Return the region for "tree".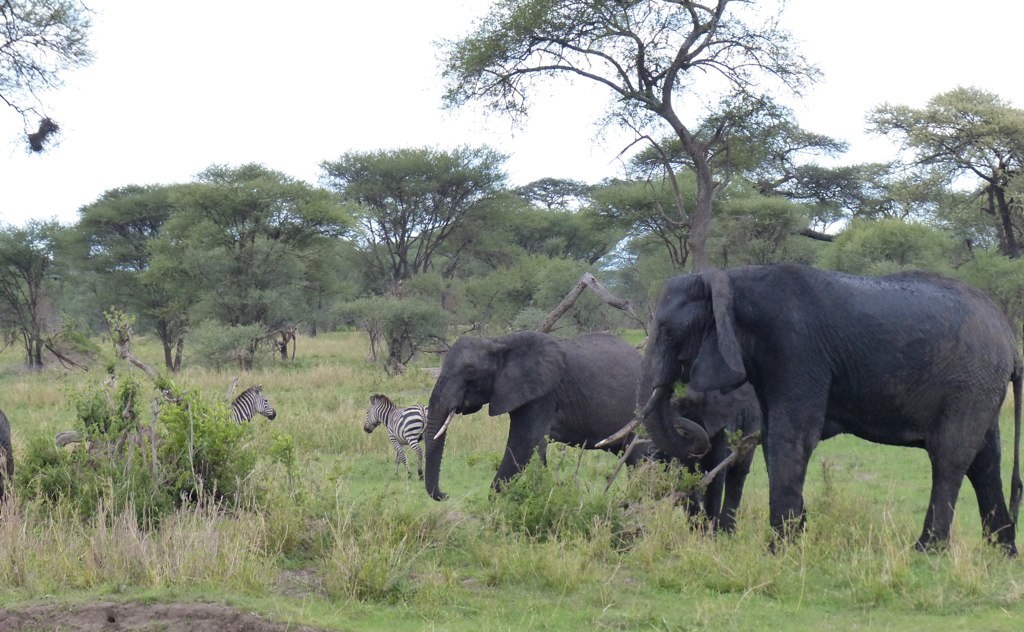
bbox=(861, 88, 1018, 241).
